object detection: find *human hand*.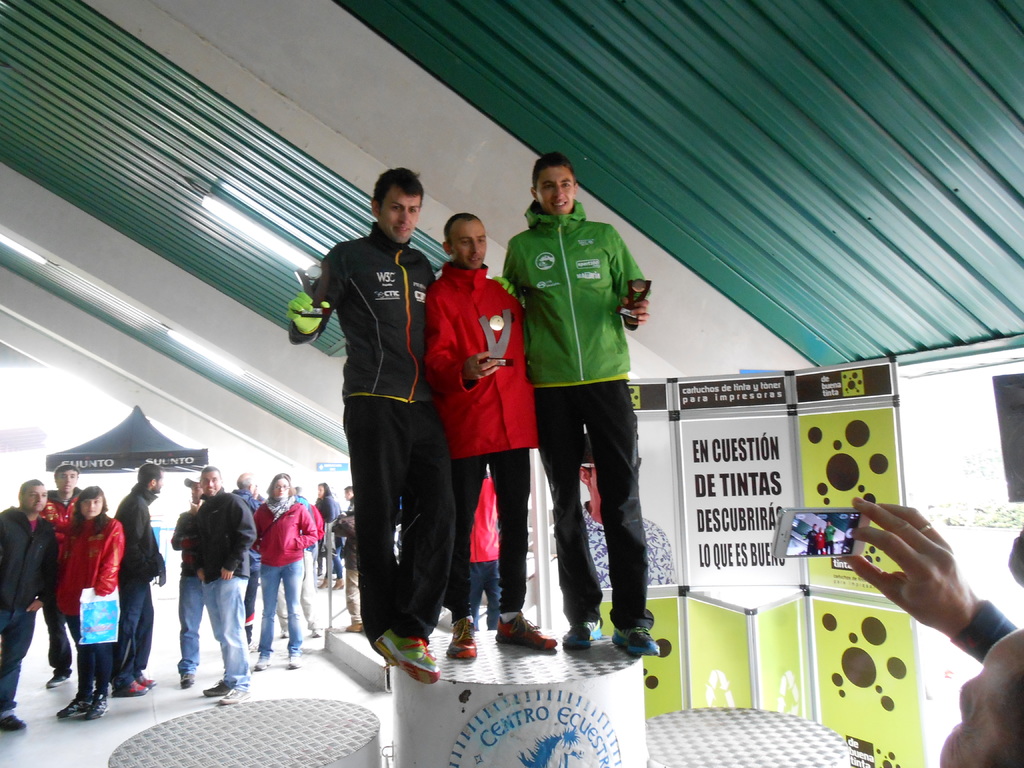
box=[462, 347, 499, 384].
